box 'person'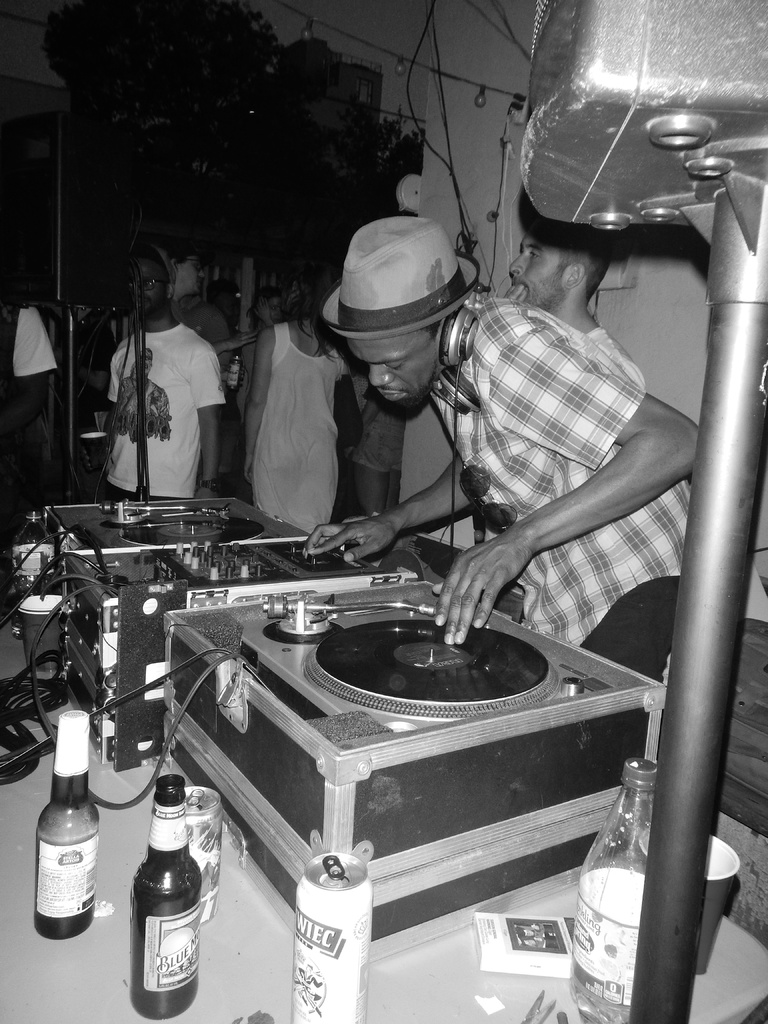
<box>236,281,353,542</box>
